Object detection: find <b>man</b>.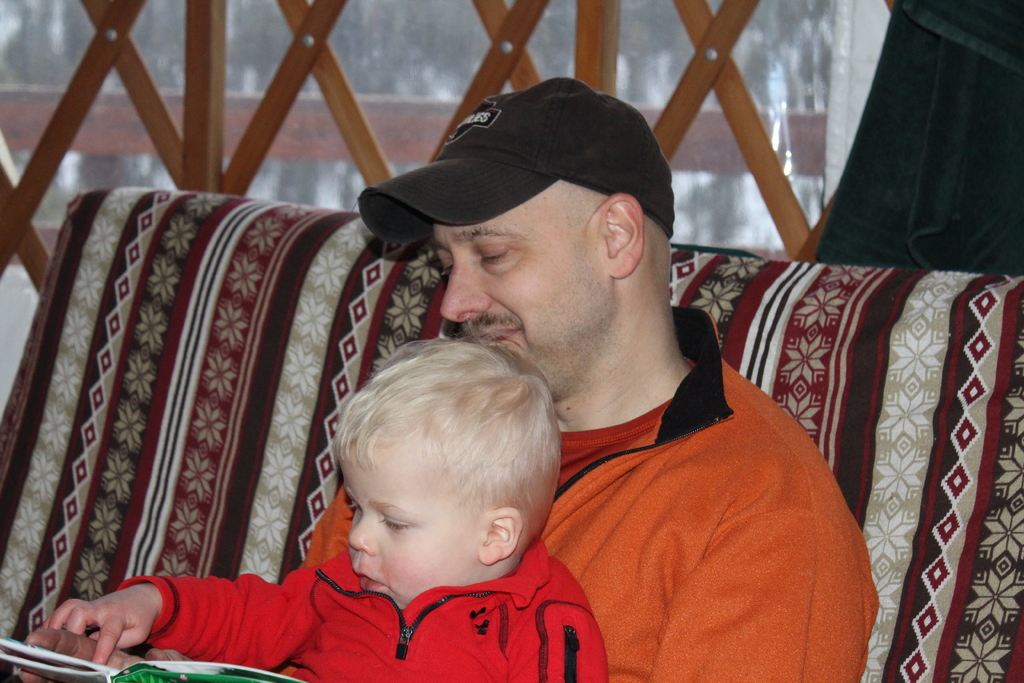
[x1=196, y1=104, x2=857, y2=670].
